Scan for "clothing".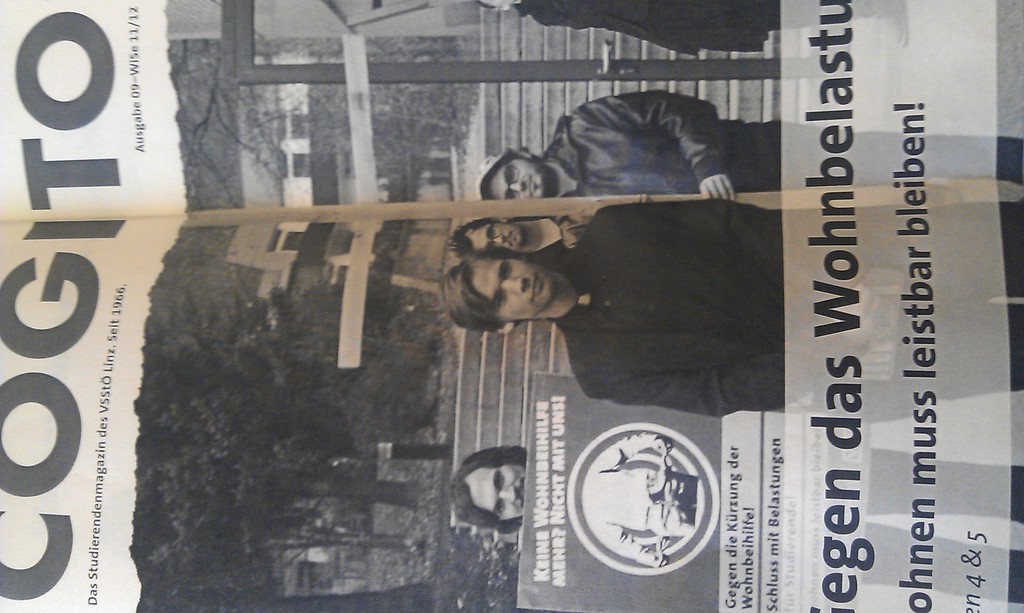
Scan result: bbox=[557, 92, 776, 186].
